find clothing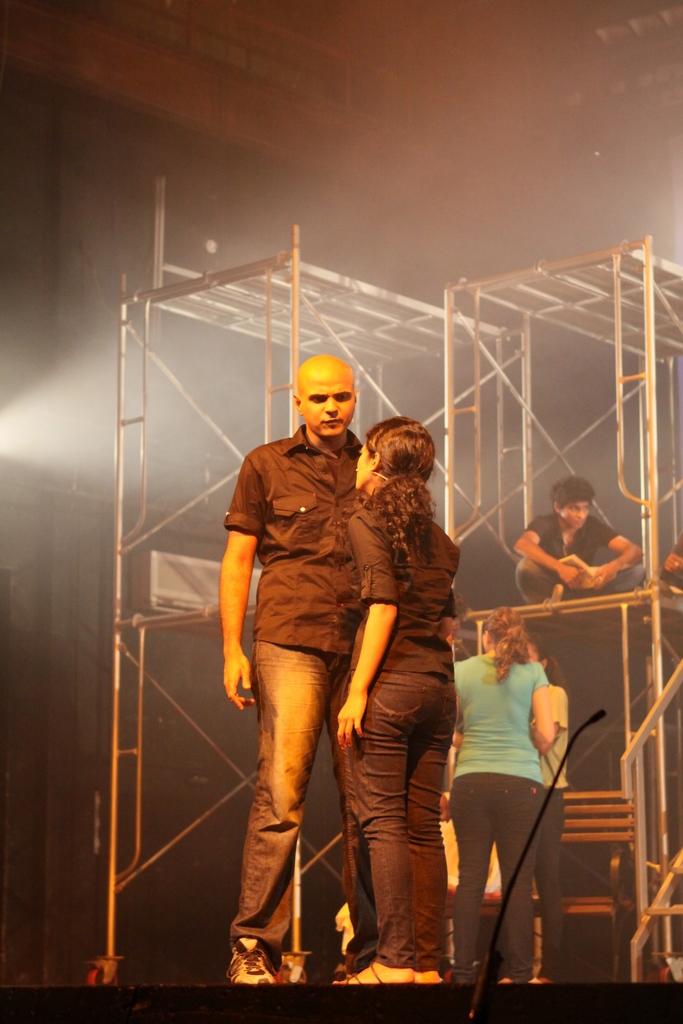
[457, 655, 555, 786]
